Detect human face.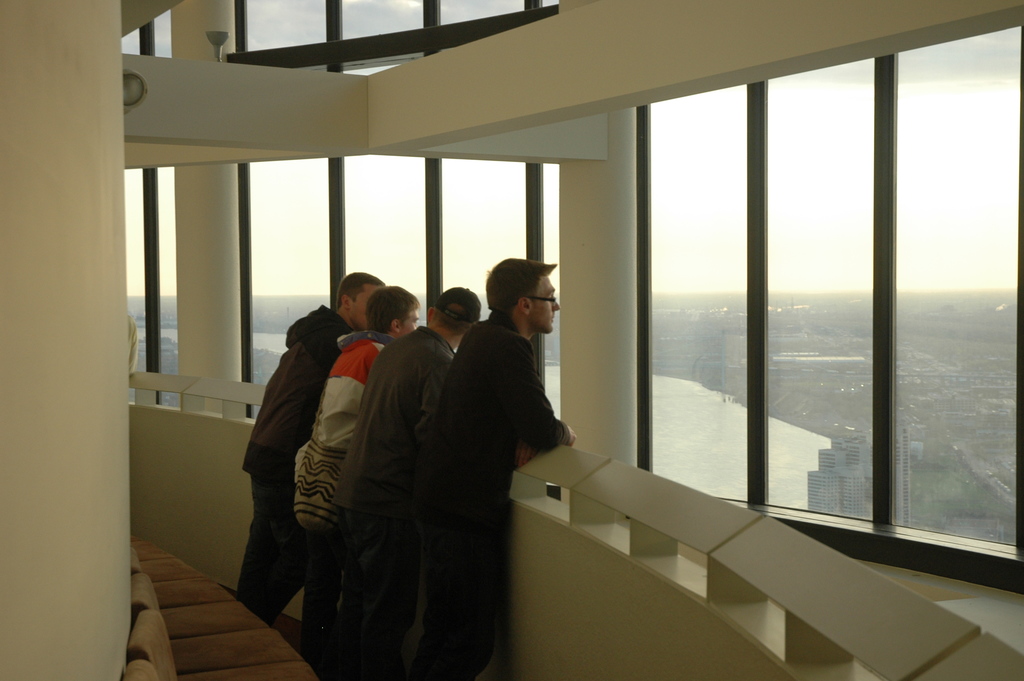
Detected at locate(349, 283, 386, 332).
